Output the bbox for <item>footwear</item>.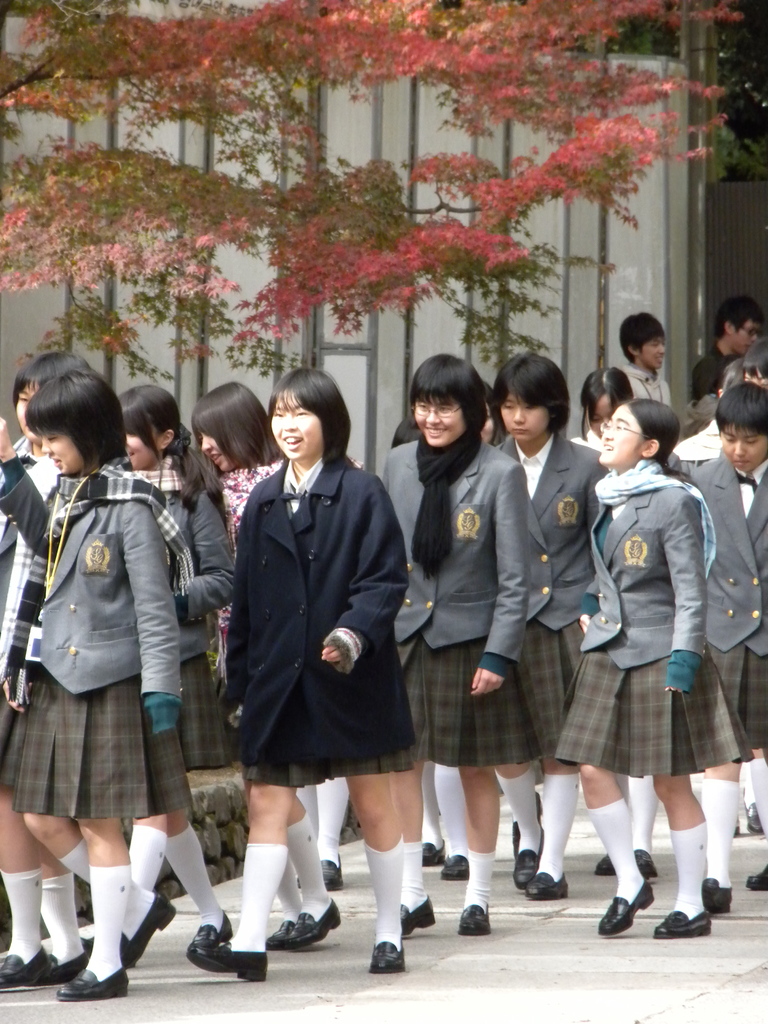
bbox=[188, 924, 232, 947].
